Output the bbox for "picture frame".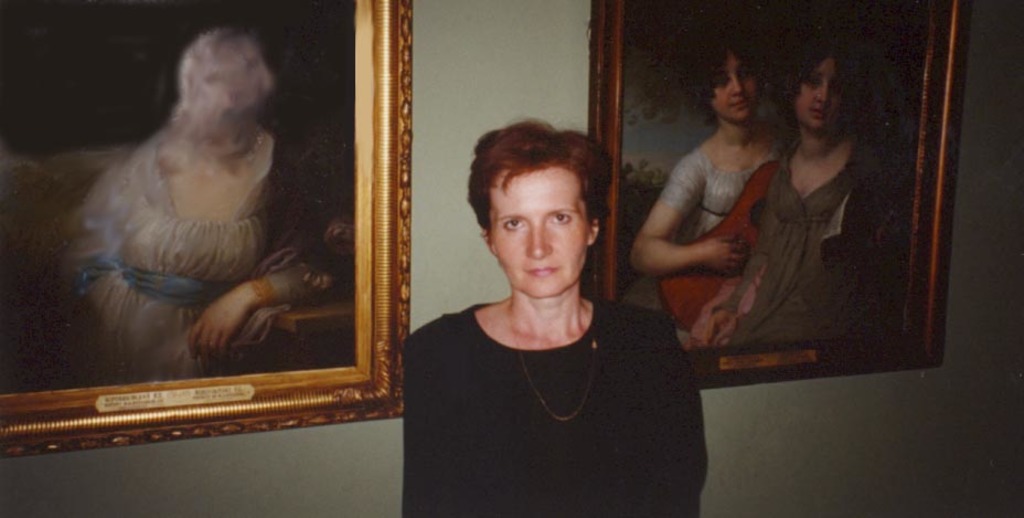
(683,0,974,417).
